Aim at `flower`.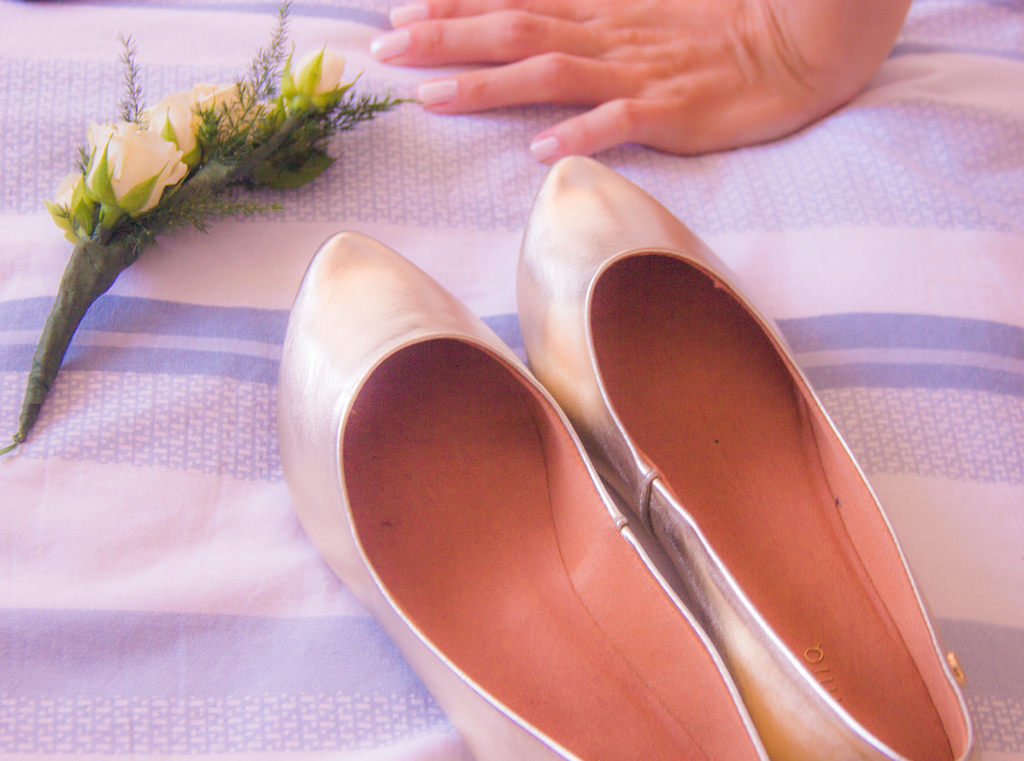
Aimed at pyautogui.locateOnScreen(276, 39, 362, 120).
